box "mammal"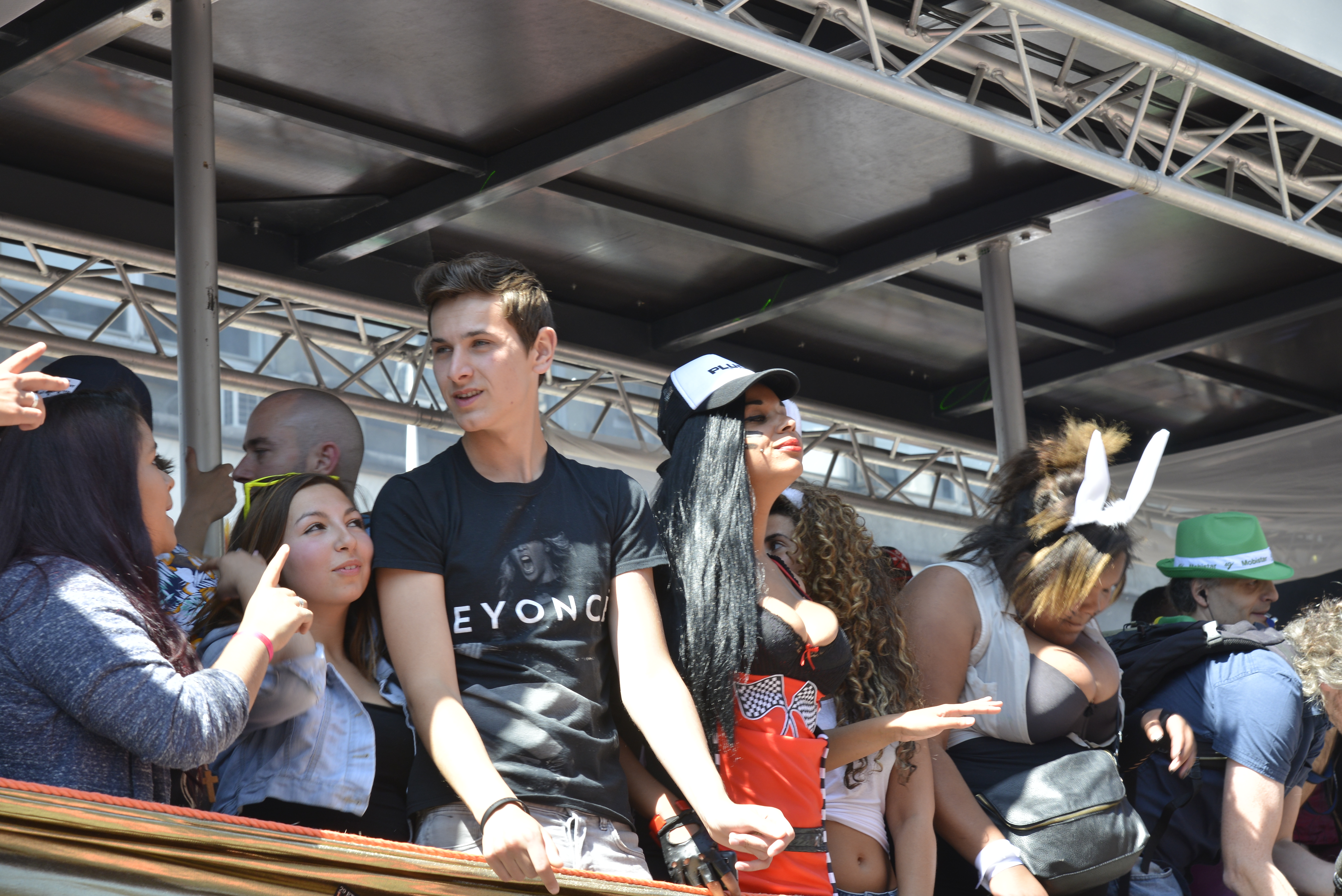
(x1=10, y1=78, x2=39, y2=106)
